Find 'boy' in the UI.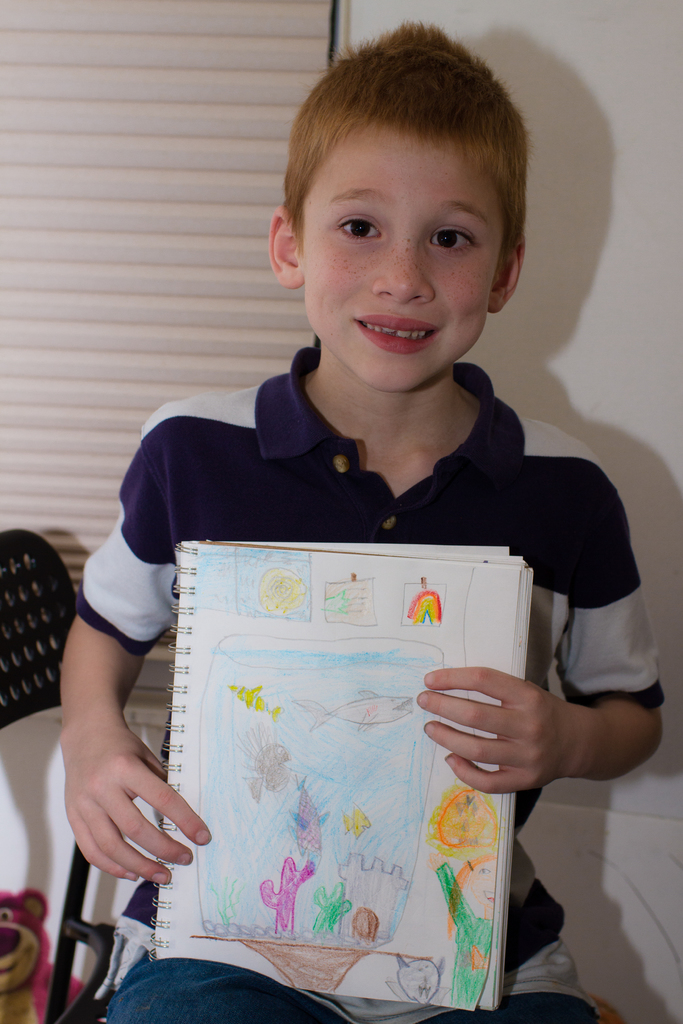
UI element at (left=104, top=14, right=589, bottom=1023).
